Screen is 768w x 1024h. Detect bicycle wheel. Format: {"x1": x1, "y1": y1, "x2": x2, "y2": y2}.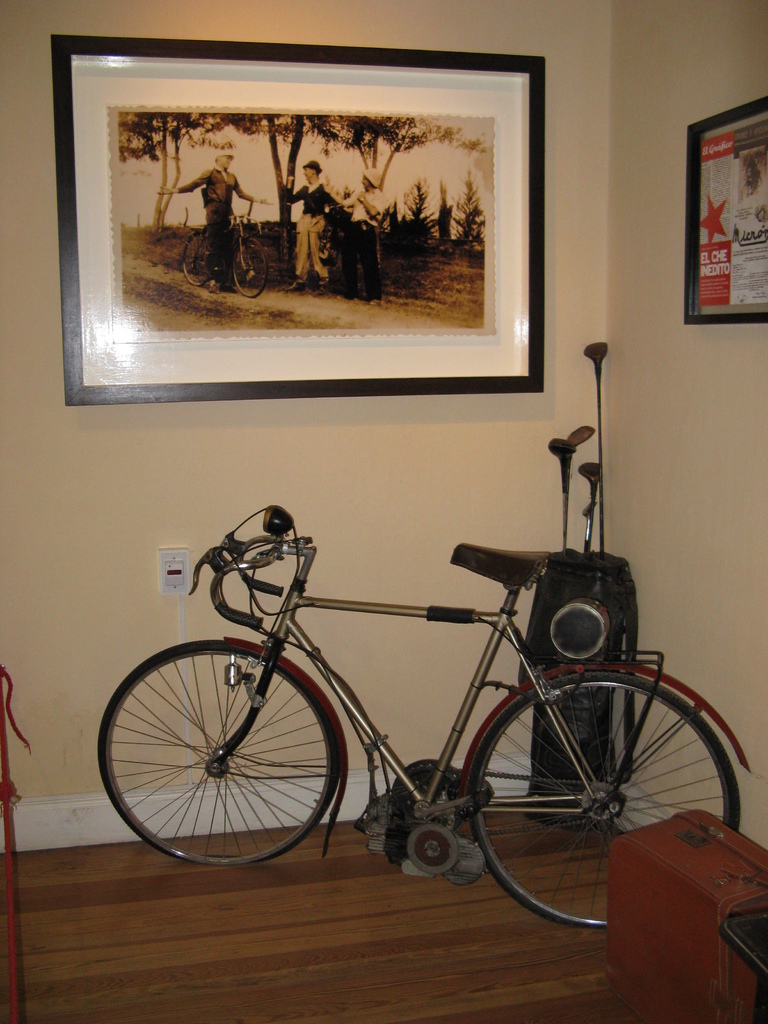
{"x1": 476, "y1": 642, "x2": 707, "y2": 931}.
